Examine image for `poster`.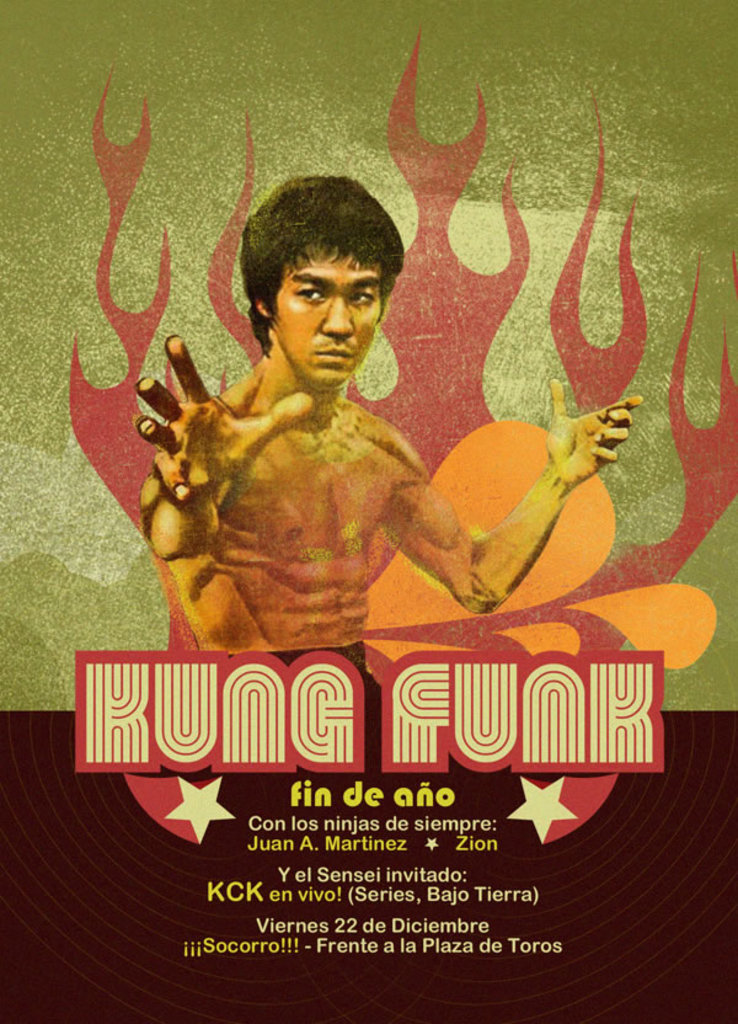
Examination result: 0/0/737/1023.
